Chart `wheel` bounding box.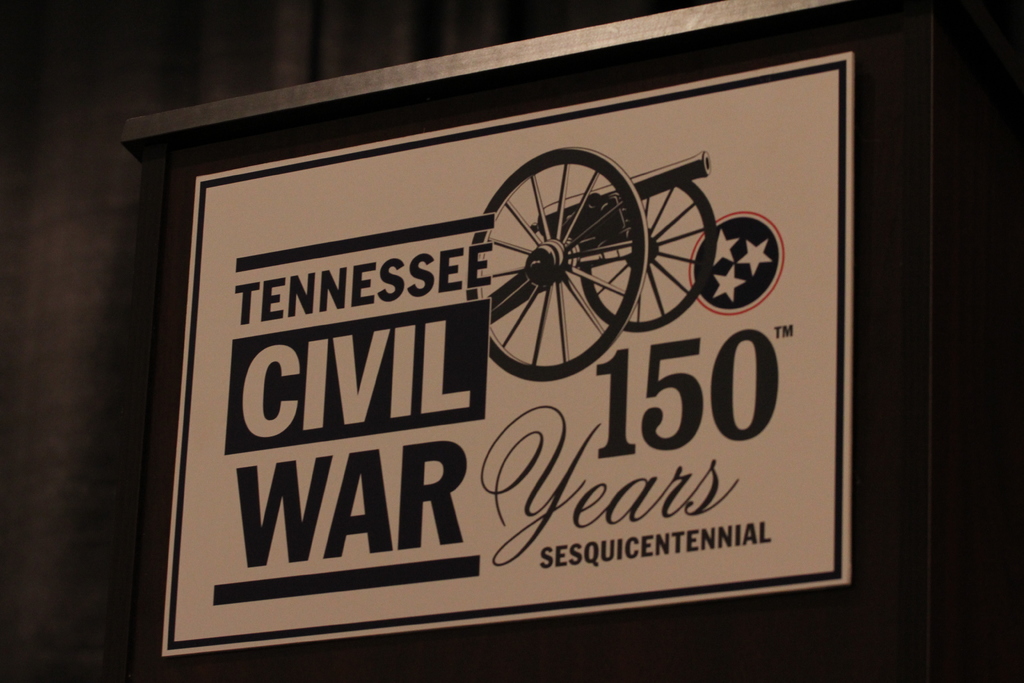
Charted: [479,146,649,360].
